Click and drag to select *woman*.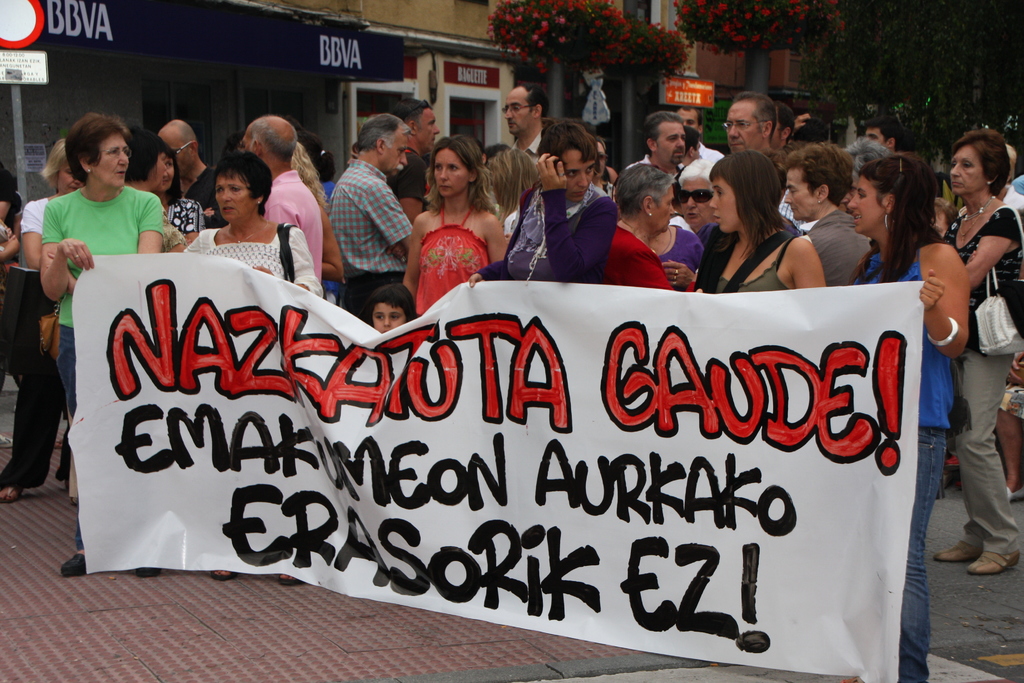
Selection: left=183, top=149, right=319, bottom=296.
